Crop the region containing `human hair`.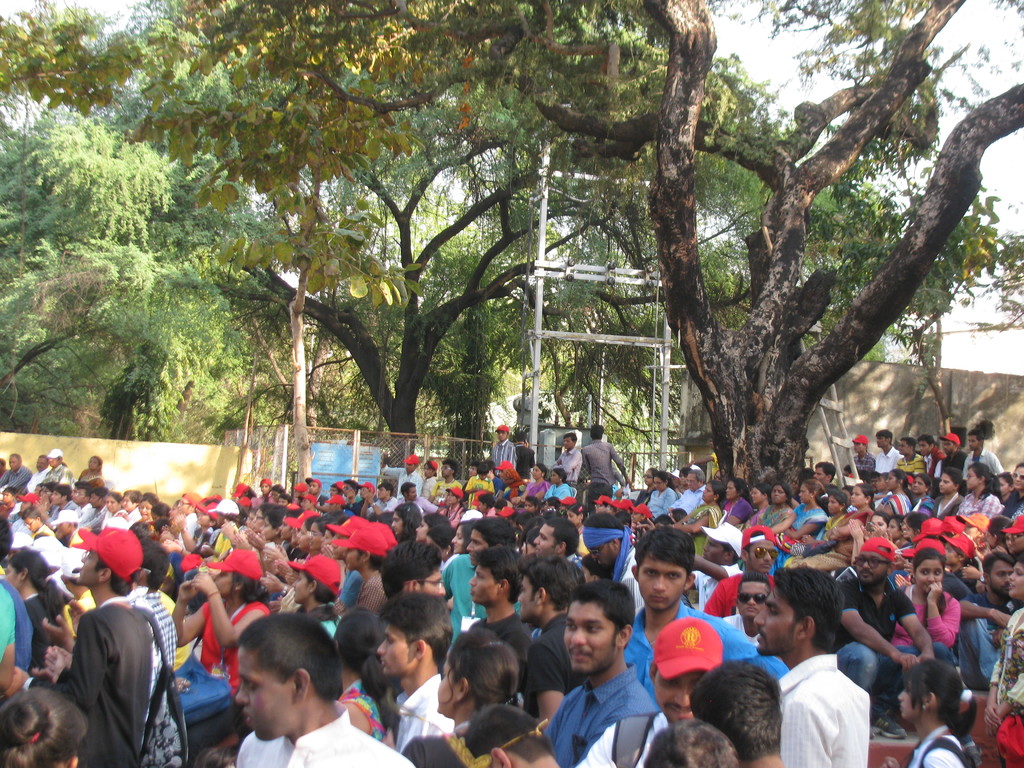
Crop region: (x1=423, y1=512, x2=455, y2=548).
